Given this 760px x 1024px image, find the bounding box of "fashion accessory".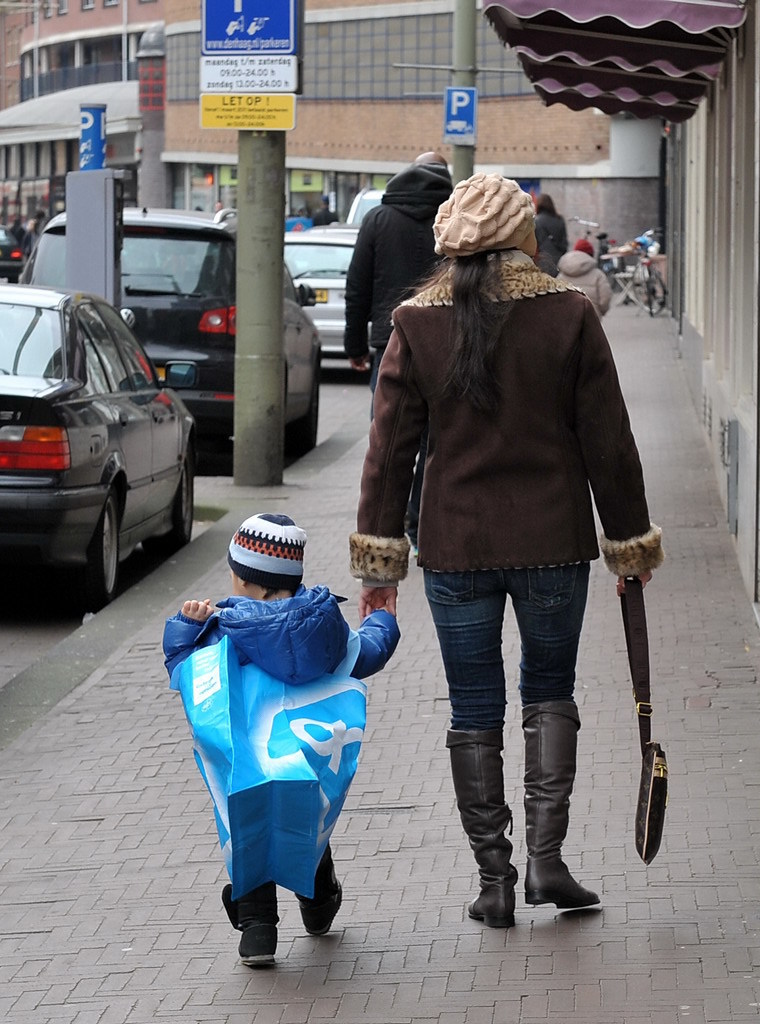
Rect(453, 721, 522, 915).
